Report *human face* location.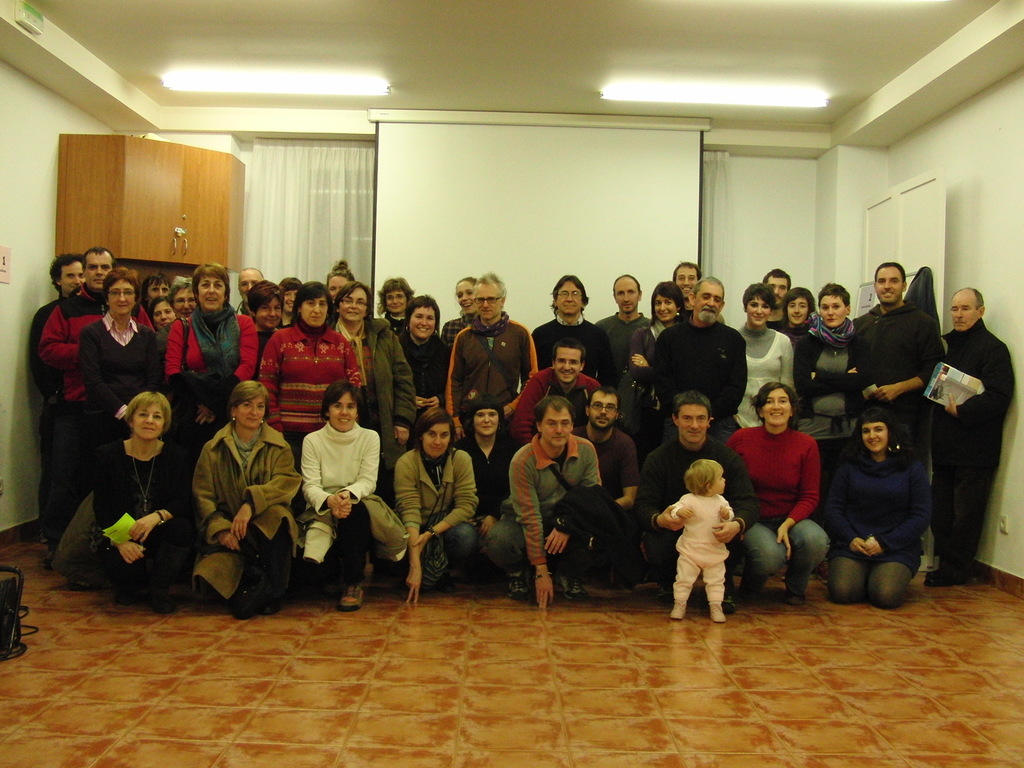
Report: {"x1": 787, "y1": 297, "x2": 810, "y2": 326}.
